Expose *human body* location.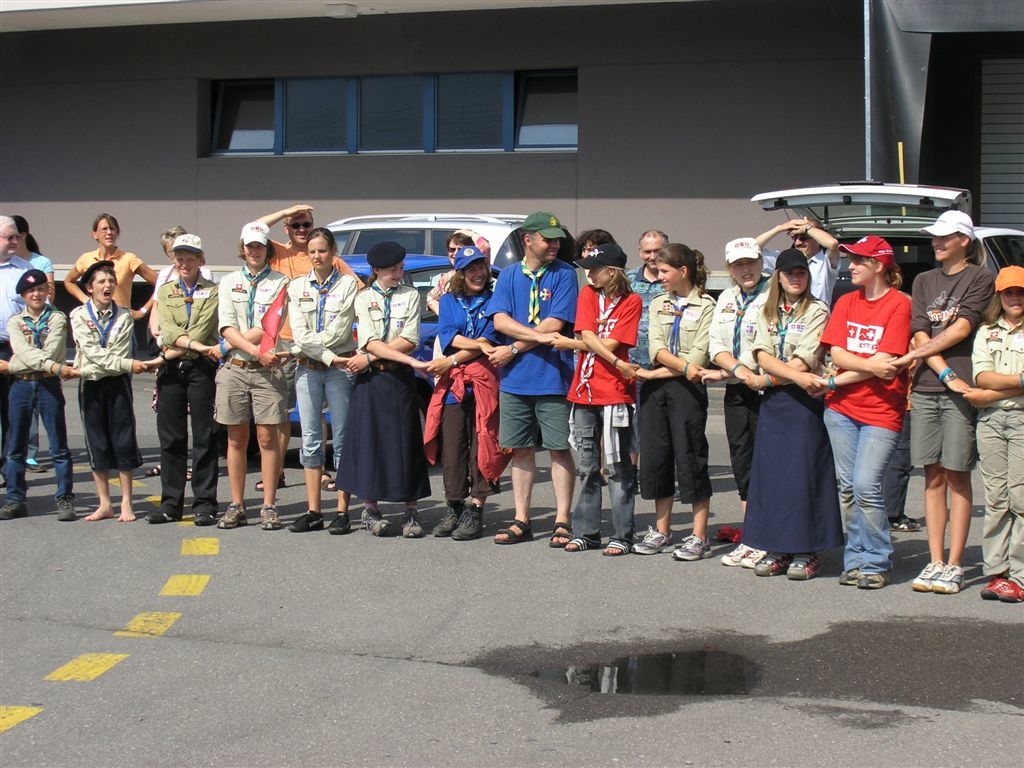
Exposed at (0, 214, 30, 484).
